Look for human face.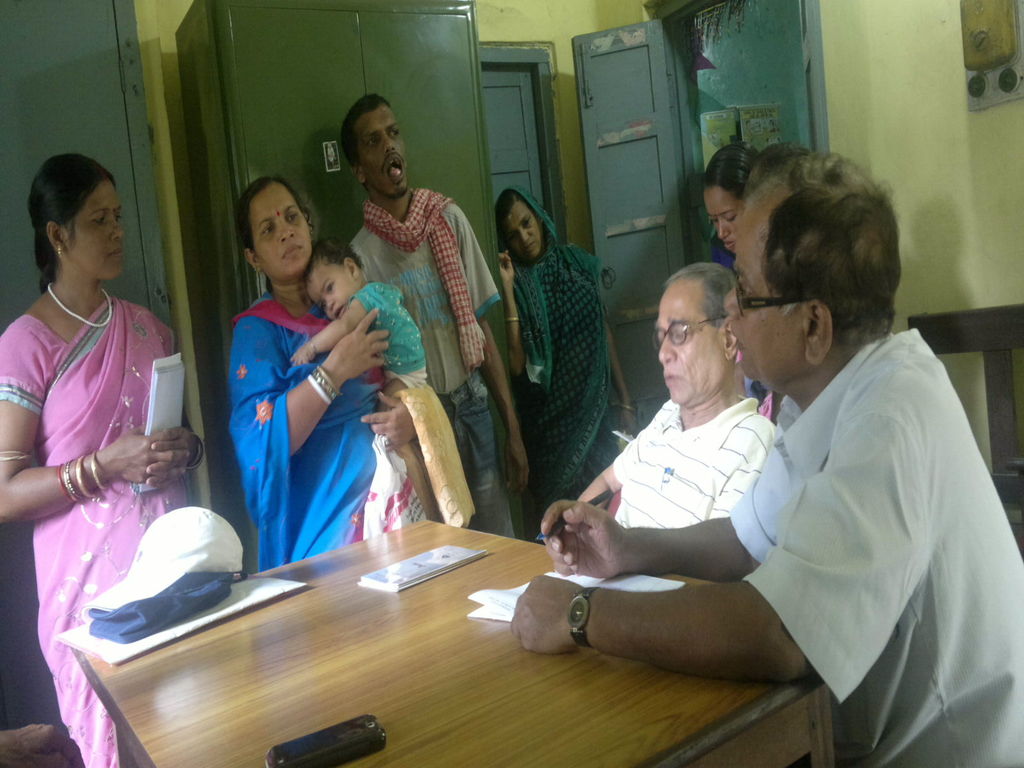
Found: x1=658, y1=280, x2=726, y2=408.
